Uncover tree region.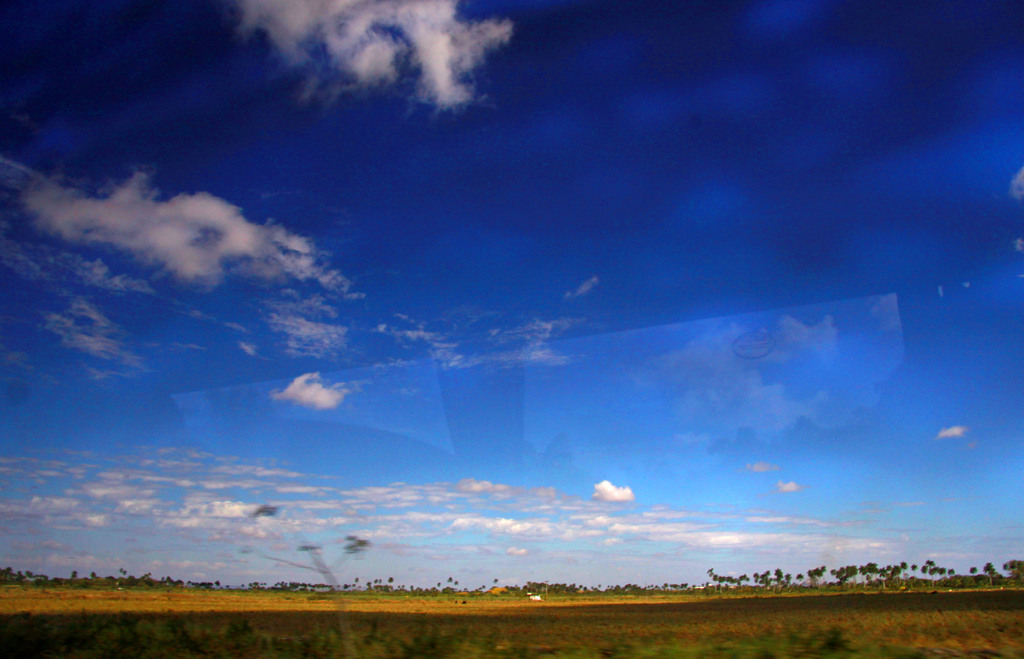
Uncovered: box(968, 565, 976, 582).
